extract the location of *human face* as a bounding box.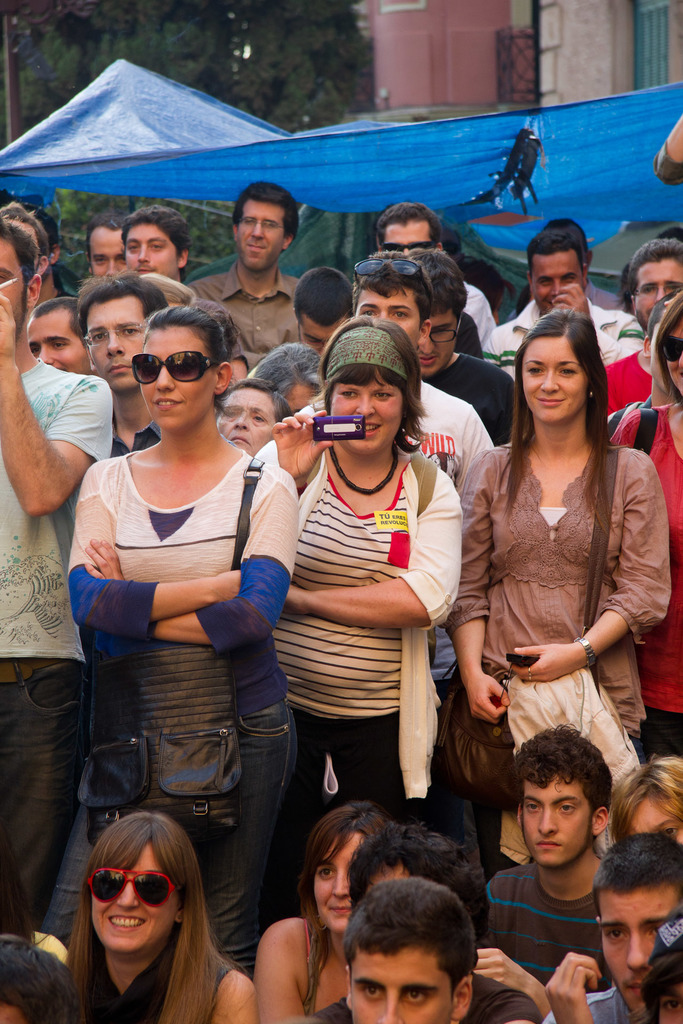
[left=212, top=372, right=272, bottom=454].
